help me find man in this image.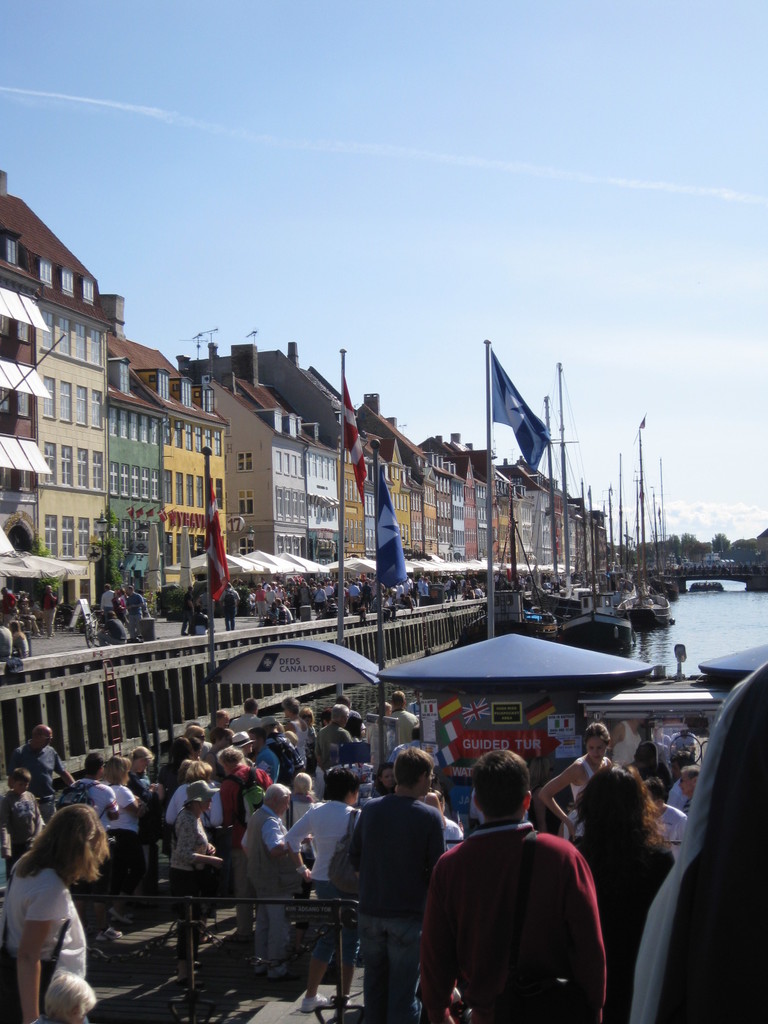
Found it: {"x1": 644, "y1": 778, "x2": 686, "y2": 866}.
